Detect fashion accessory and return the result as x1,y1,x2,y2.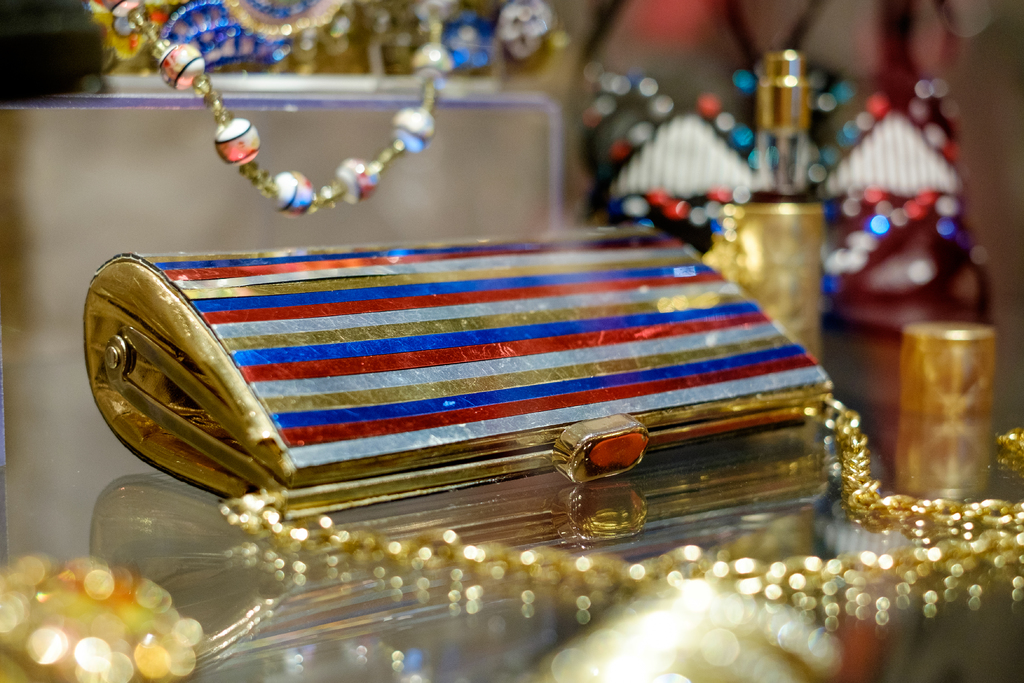
101,0,467,218.
